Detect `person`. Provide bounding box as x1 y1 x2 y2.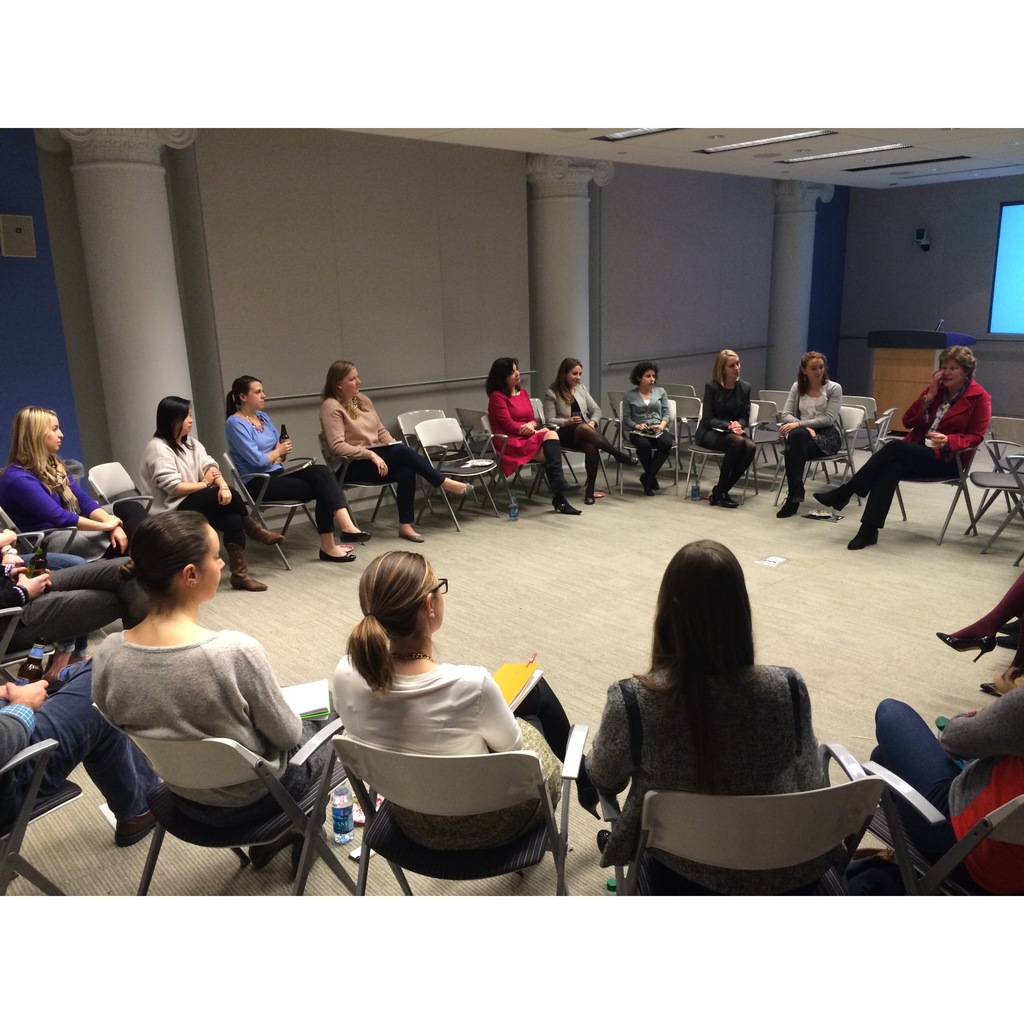
0 652 164 841.
